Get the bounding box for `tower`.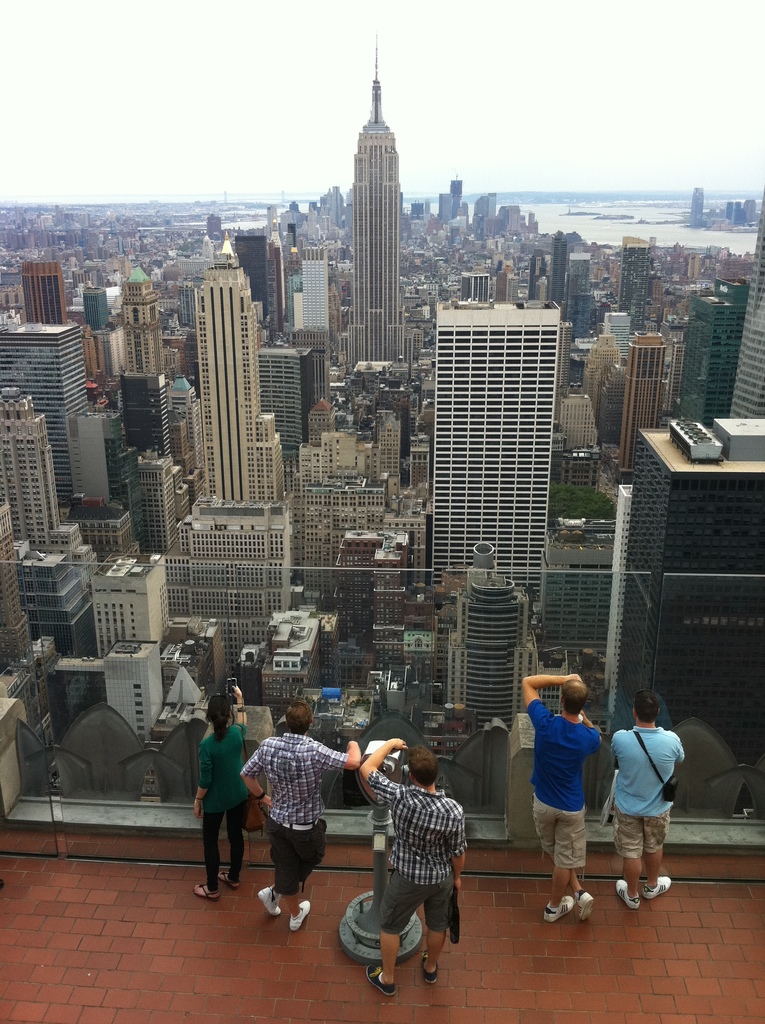
621:241:647:312.
